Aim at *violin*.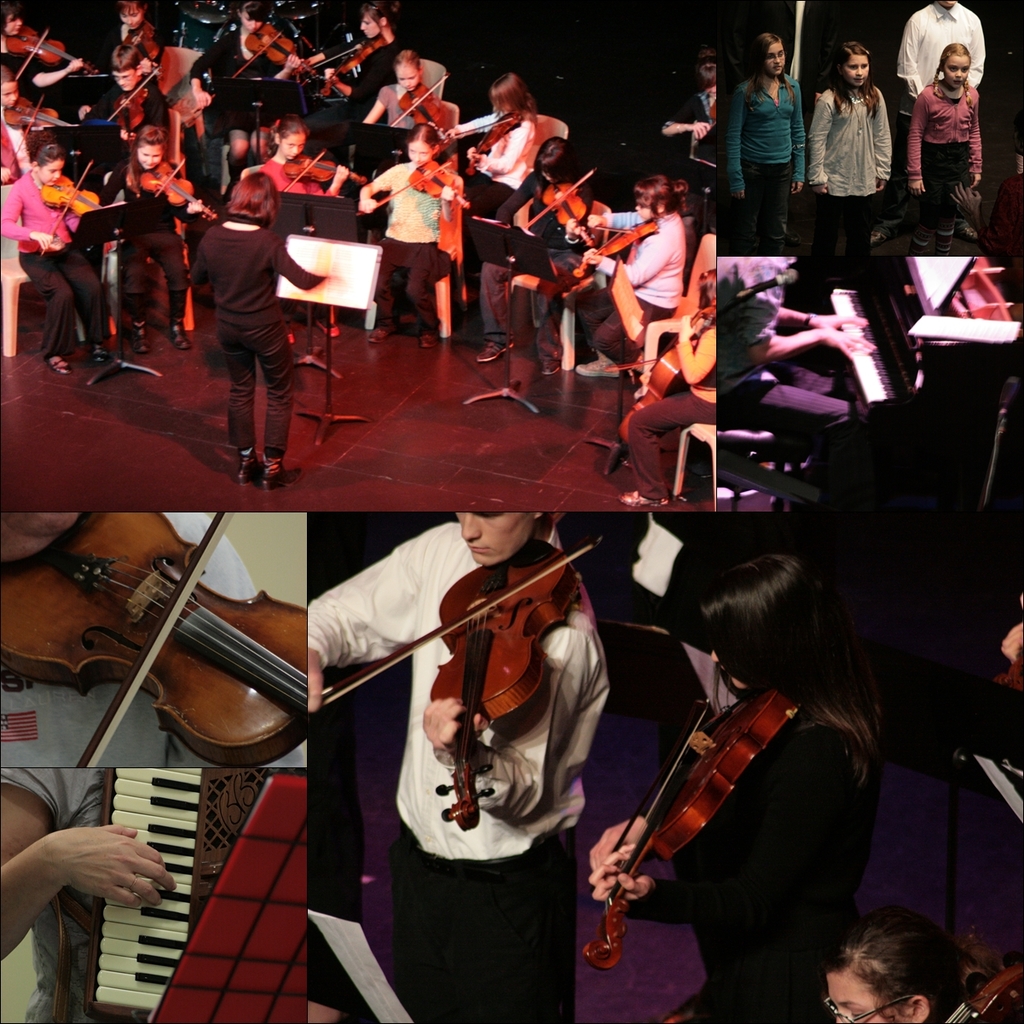
Aimed at 454, 107, 526, 148.
